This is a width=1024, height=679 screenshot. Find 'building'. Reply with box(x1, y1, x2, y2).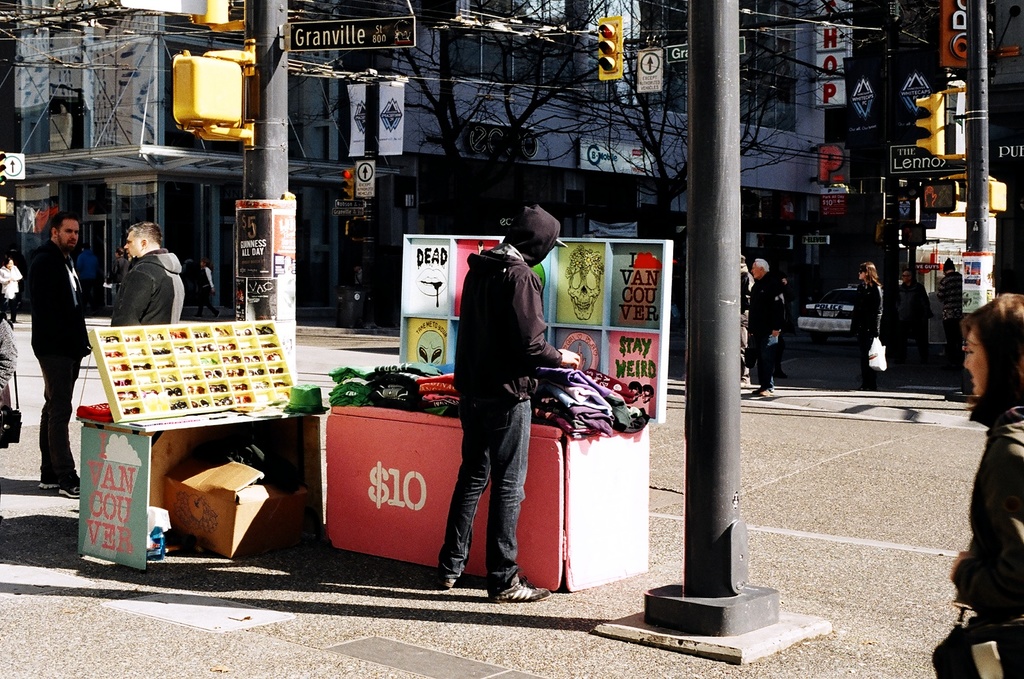
box(15, 0, 244, 306).
